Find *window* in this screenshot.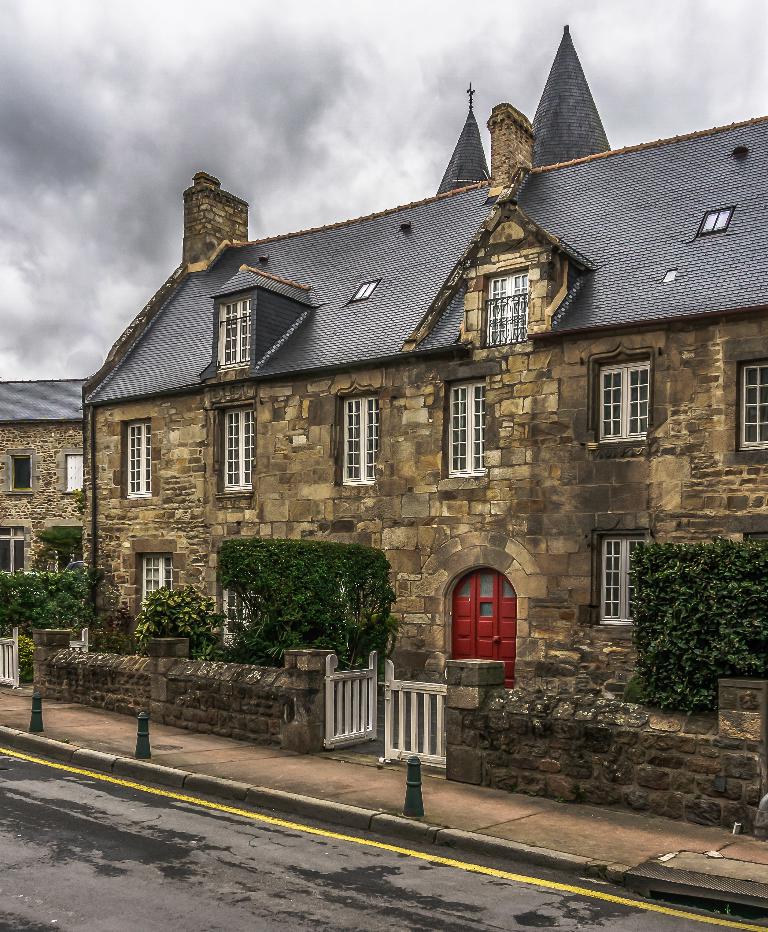
The bounding box for *window* is [left=724, top=340, right=767, bottom=465].
